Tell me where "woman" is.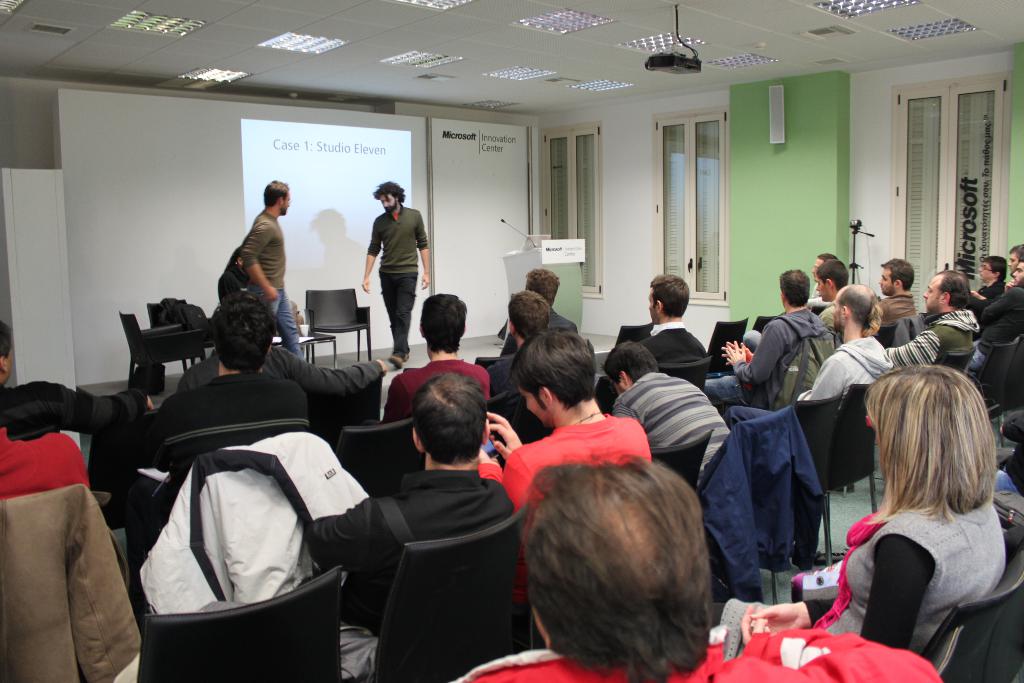
"woman" is at (x1=711, y1=364, x2=1007, y2=671).
